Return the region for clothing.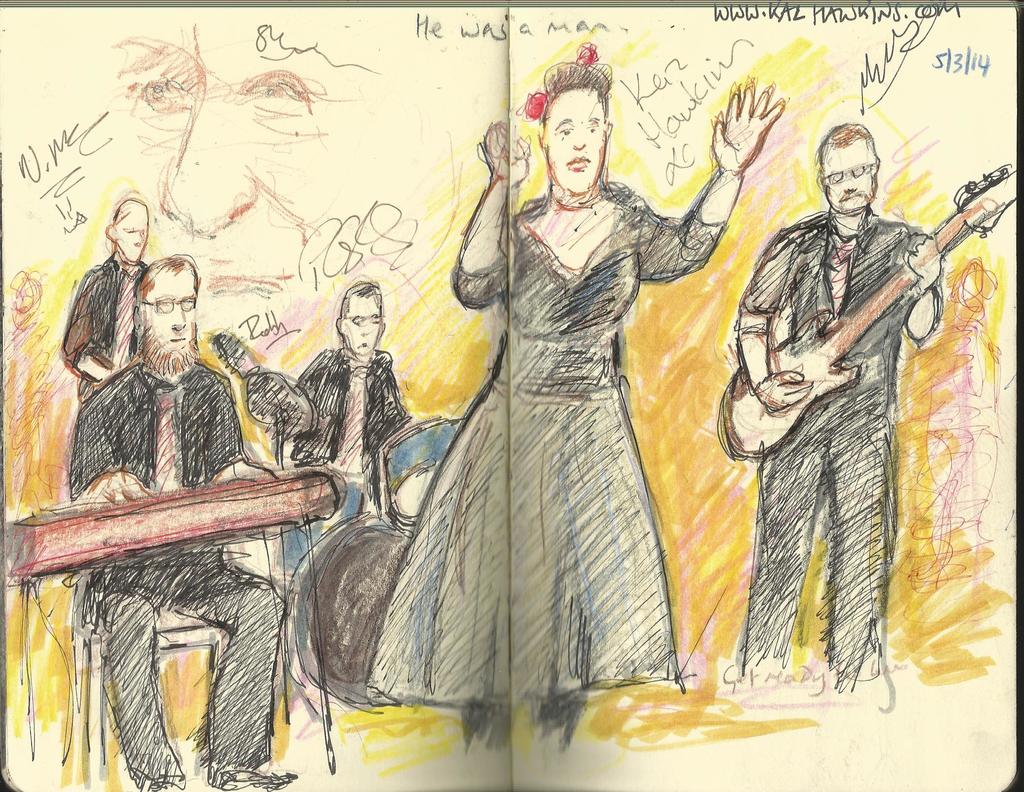
rect(62, 357, 292, 791).
